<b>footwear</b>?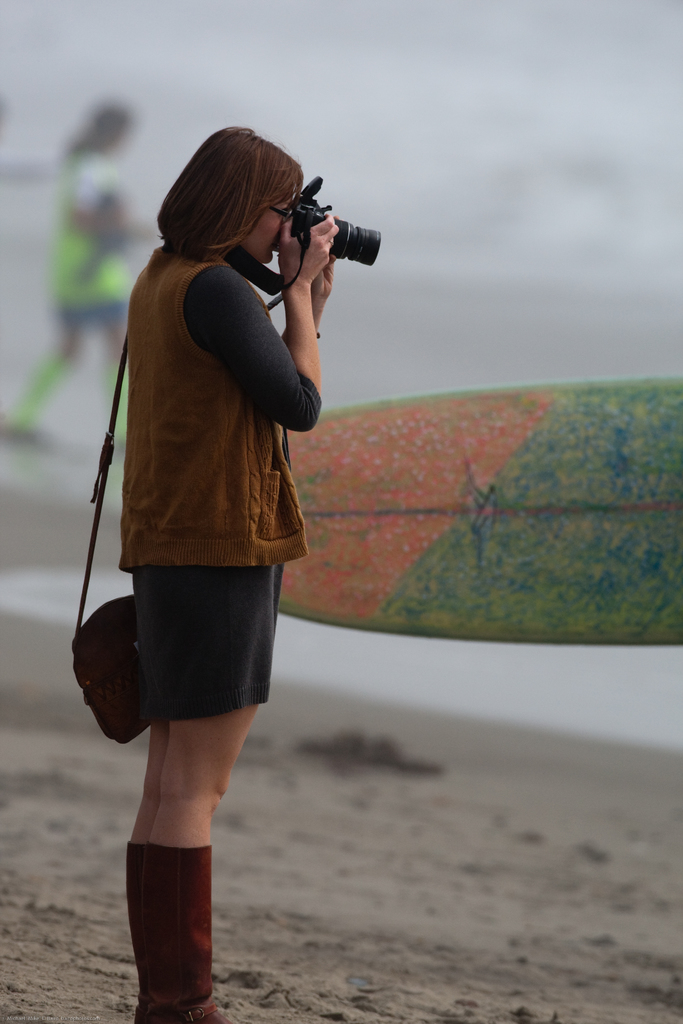
[left=125, top=842, right=143, bottom=1023]
